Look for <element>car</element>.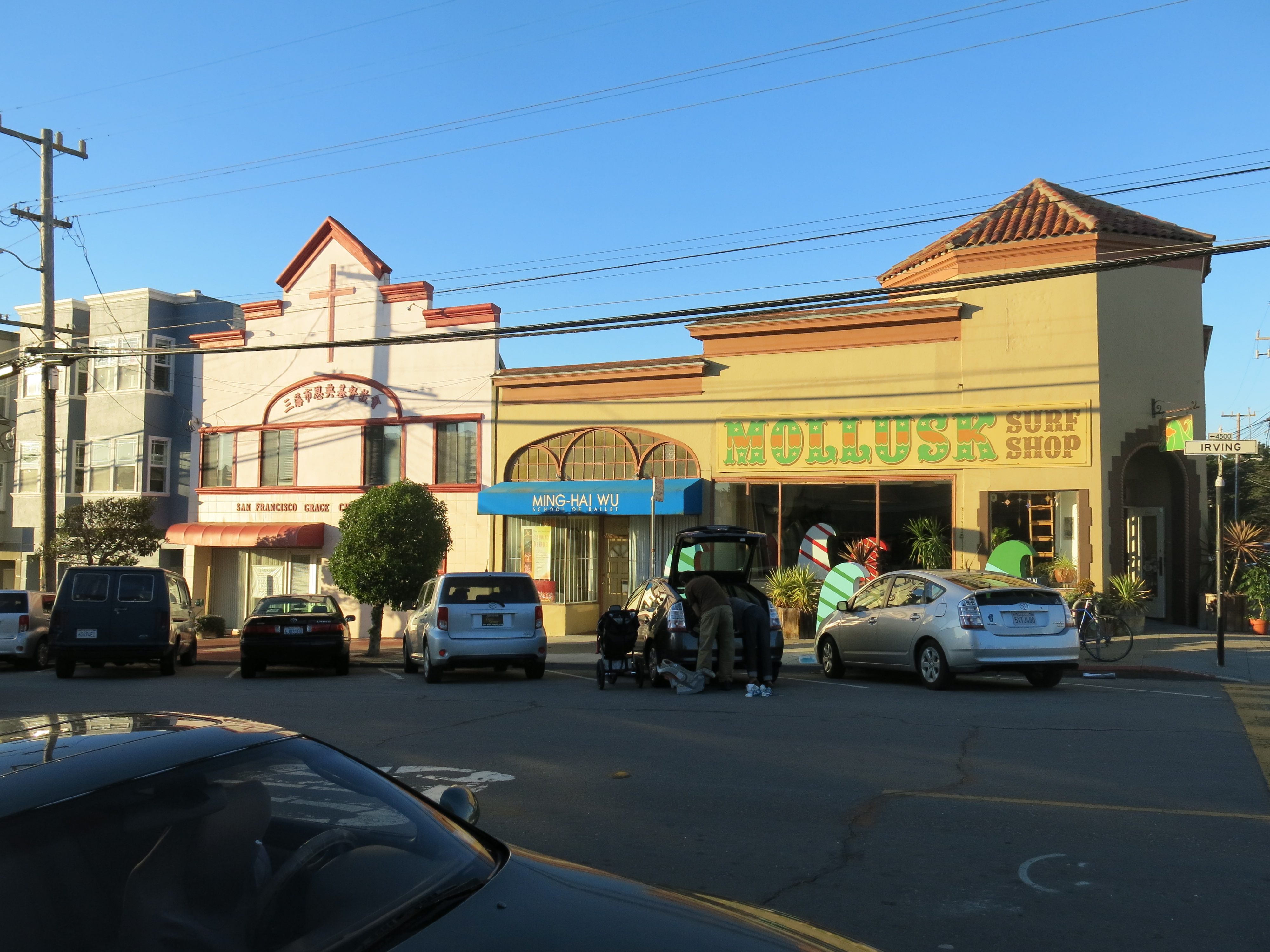
Found: 0, 186, 16, 213.
